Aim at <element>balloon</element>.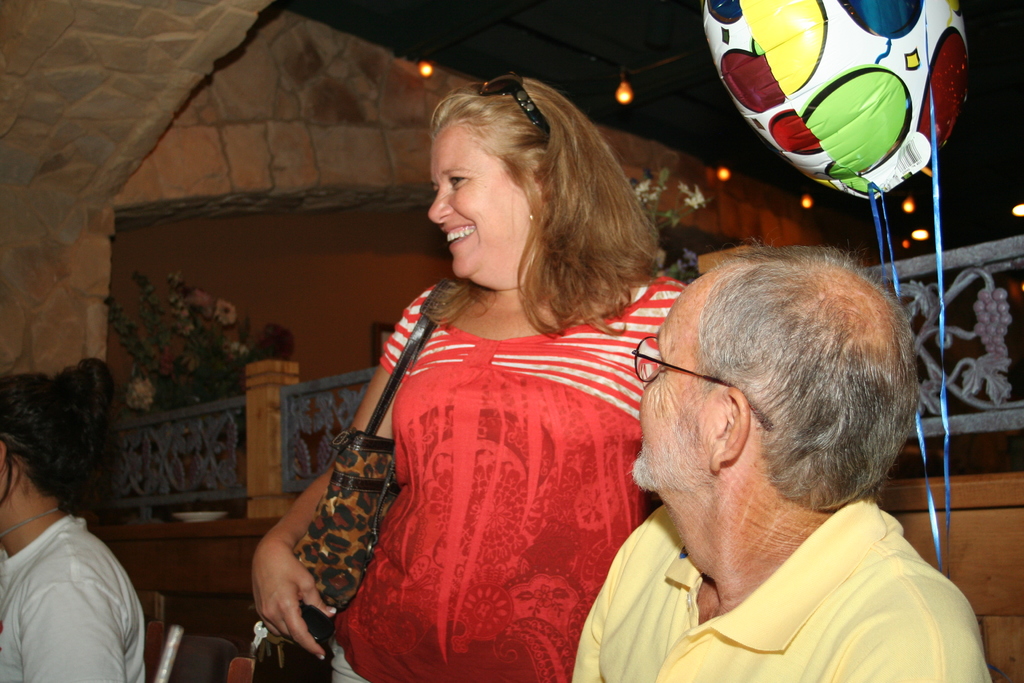
Aimed at locate(699, 0, 971, 203).
